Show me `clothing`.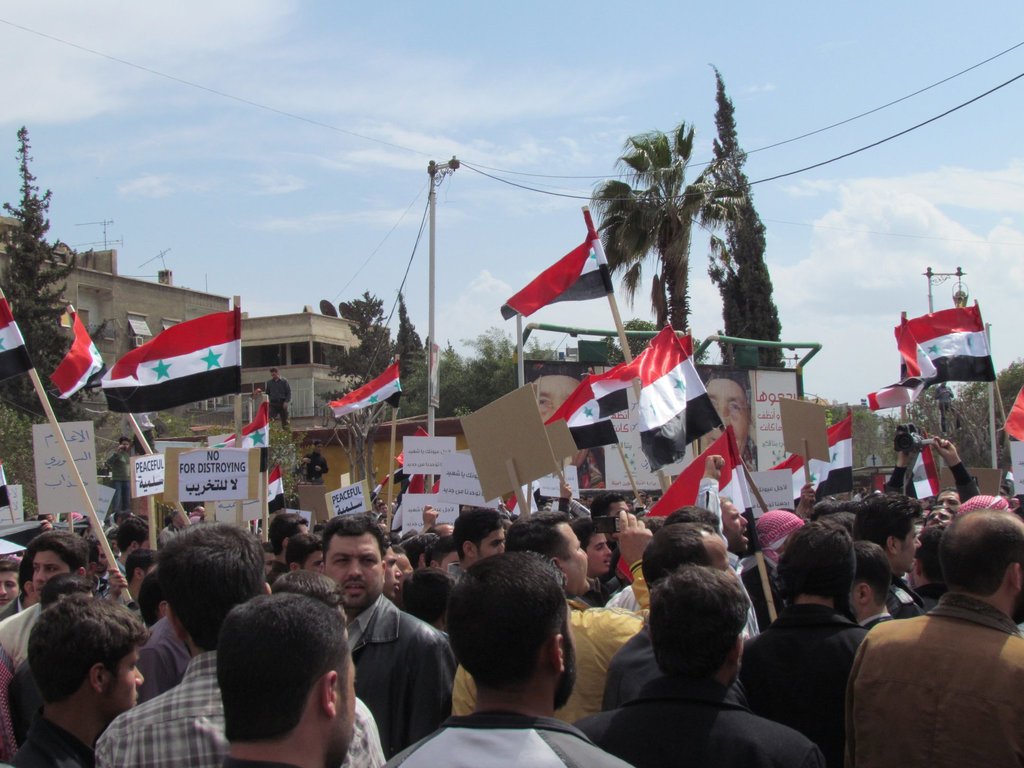
`clothing` is here: detection(90, 661, 396, 767).
